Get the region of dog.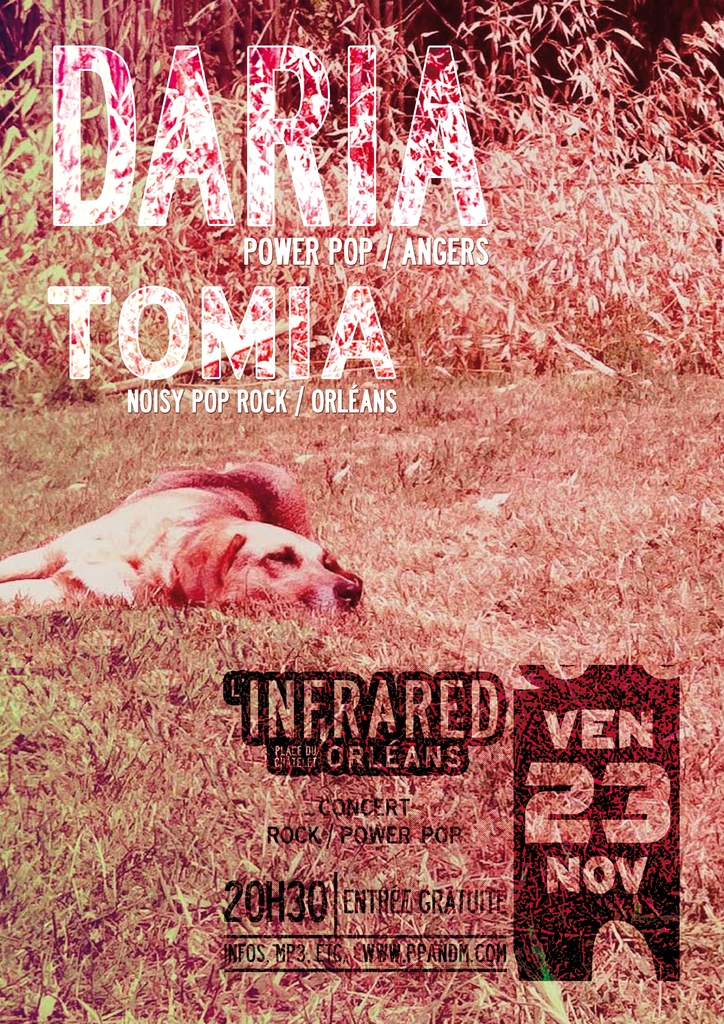
rect(0, 460, 373, 631).
